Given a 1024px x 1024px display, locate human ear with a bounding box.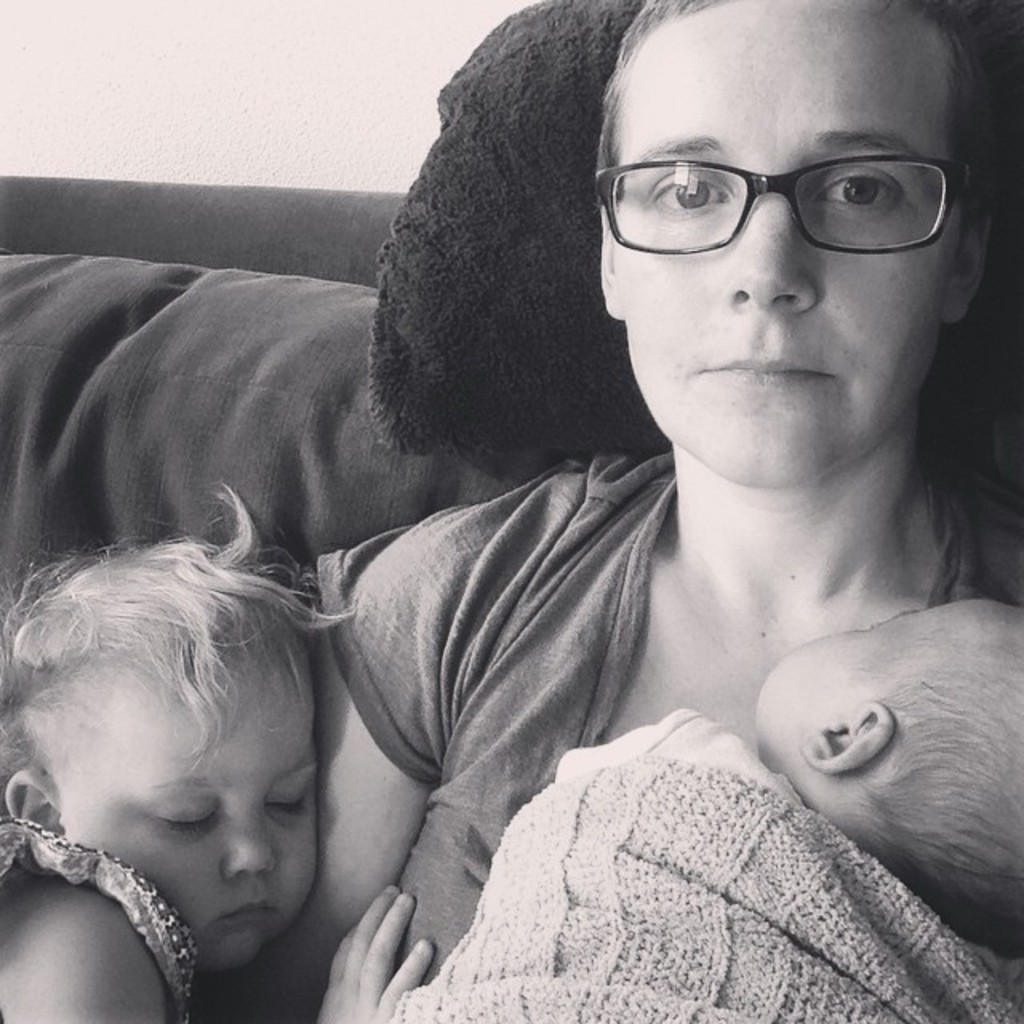
Located: rect(3, 768, 66, 842).
